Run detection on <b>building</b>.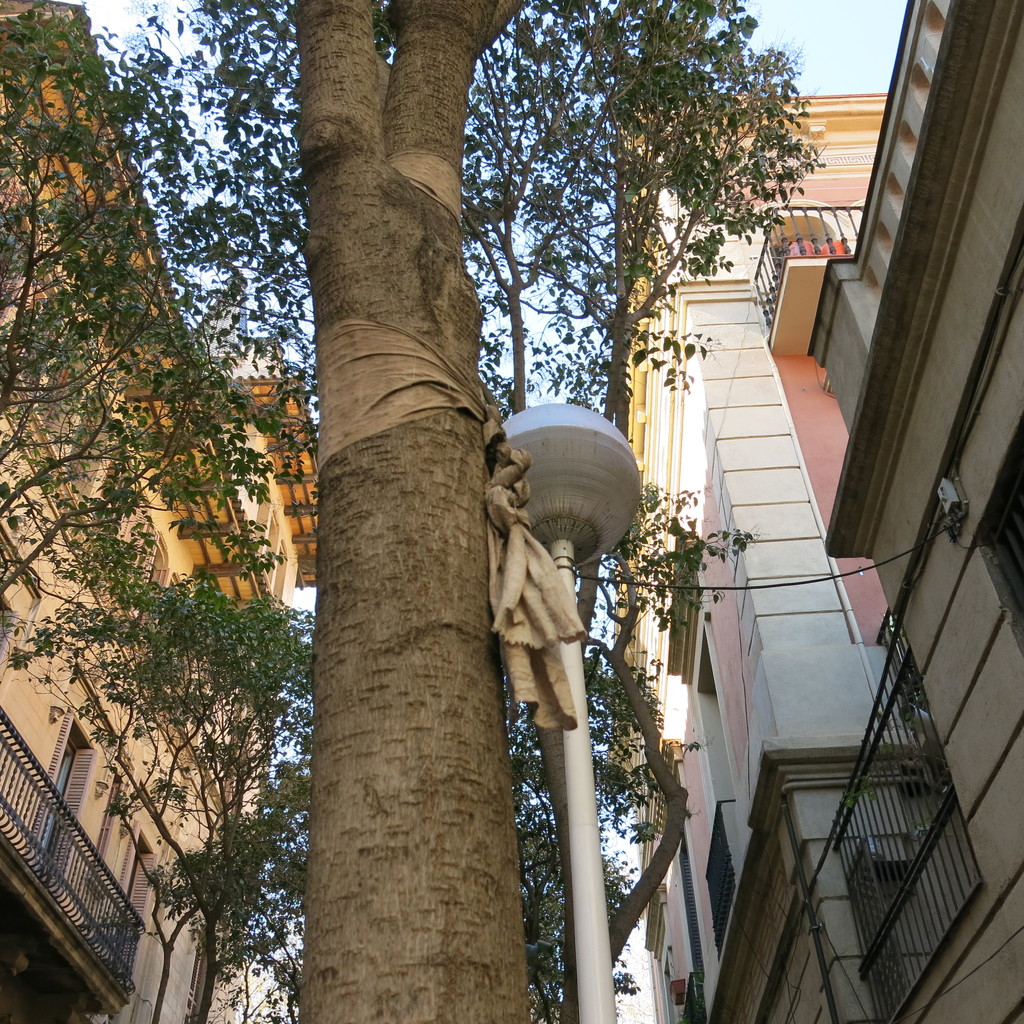
Result: box(616, 91, 882, 1023).
